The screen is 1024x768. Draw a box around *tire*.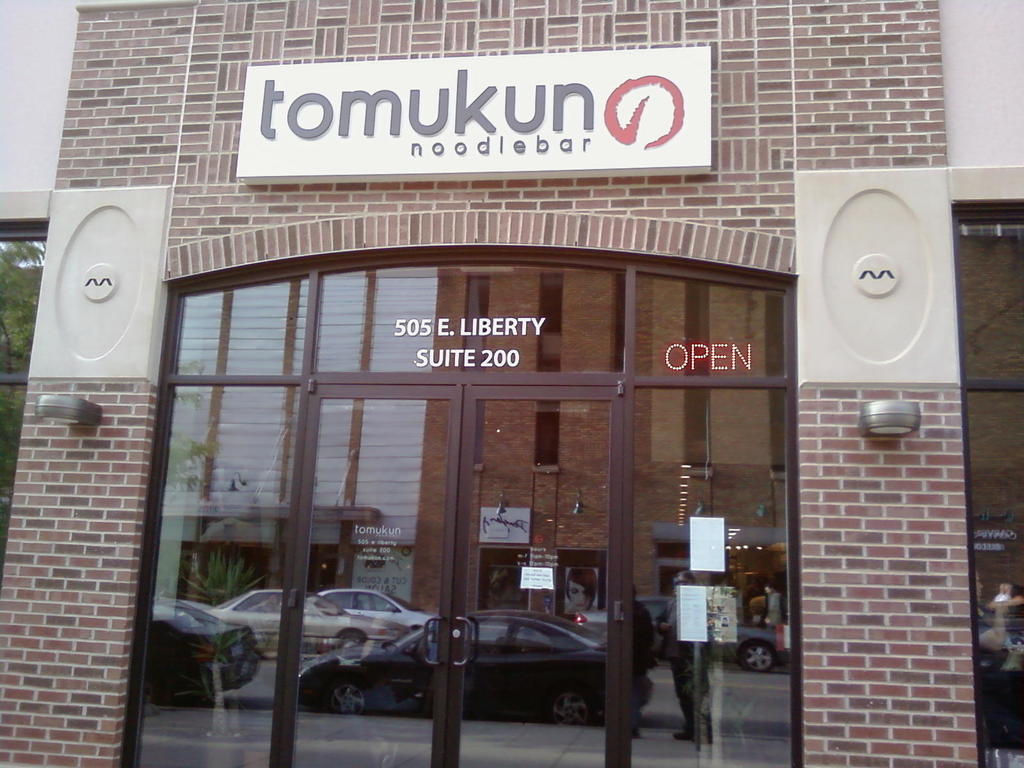
BBox(319, 680, 364, 710).
